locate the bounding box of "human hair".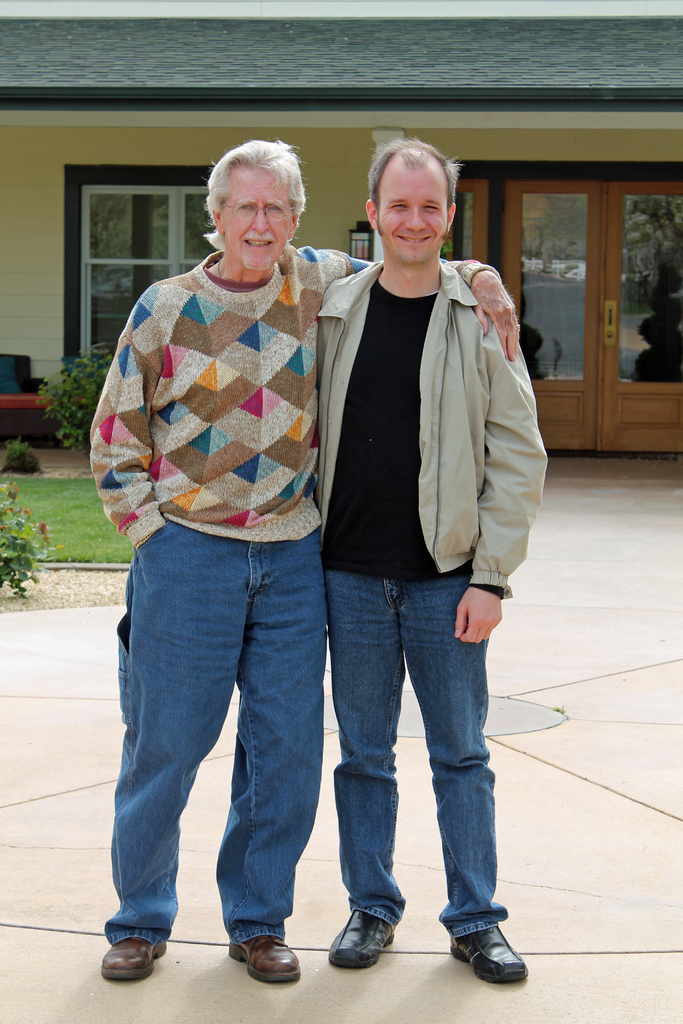
Bounding box: [366,132,468,244].
